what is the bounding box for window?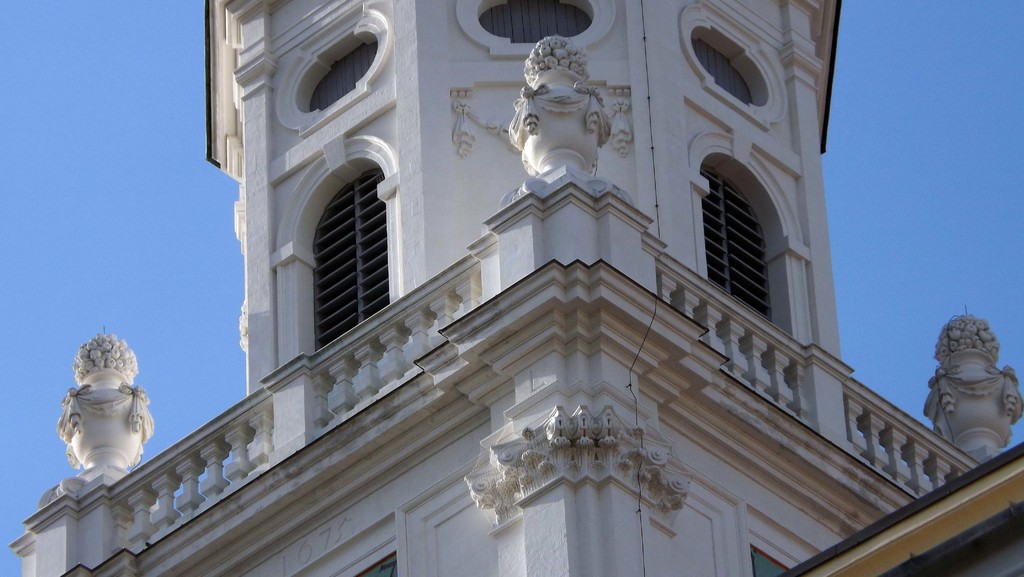
[left=687, top=42, right=755, bottom=98].
